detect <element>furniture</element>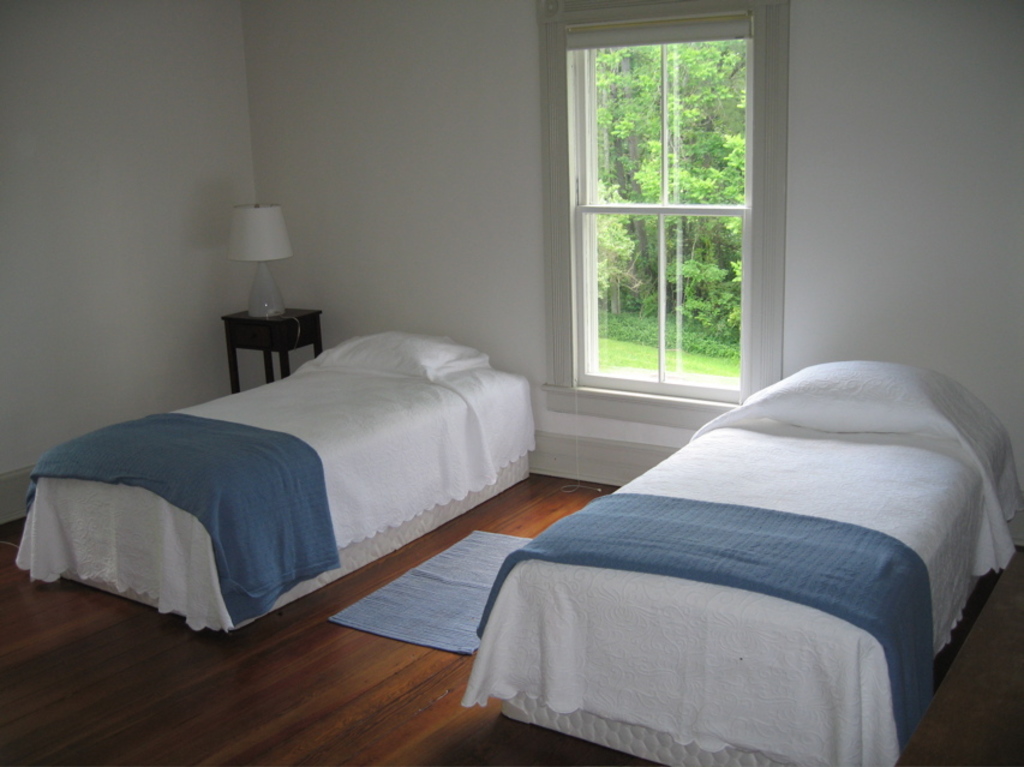
[x1=13, y1=322, x2=535, y2=645]
